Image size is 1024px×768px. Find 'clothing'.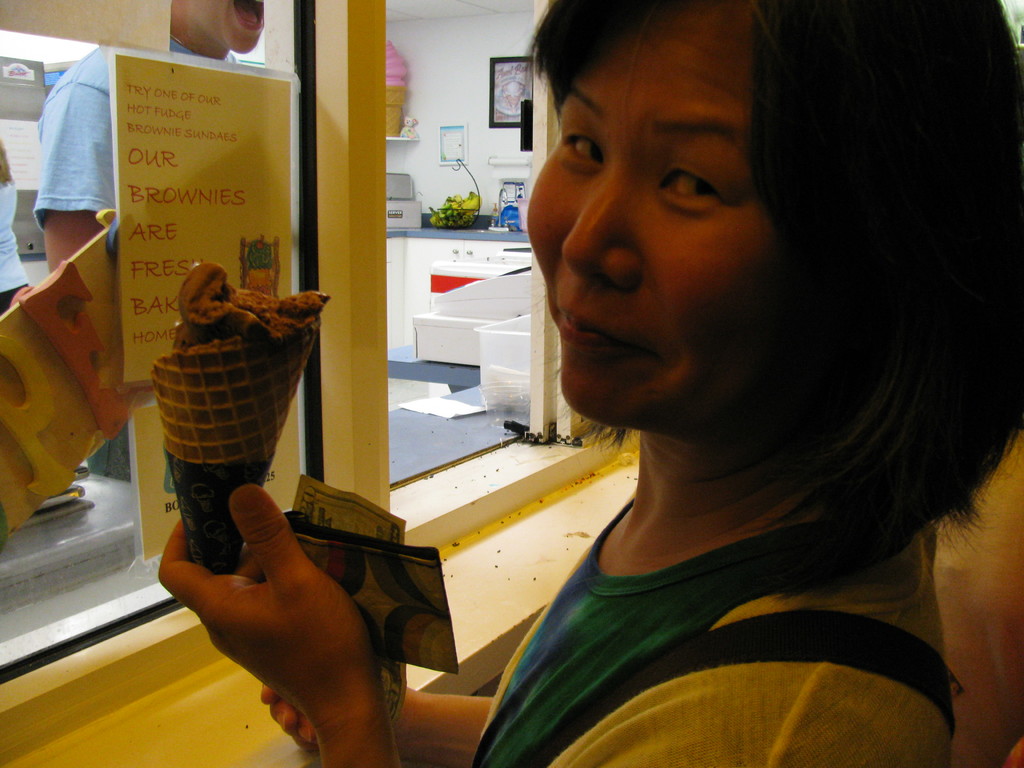
box=[0, 180, 31, 316].
